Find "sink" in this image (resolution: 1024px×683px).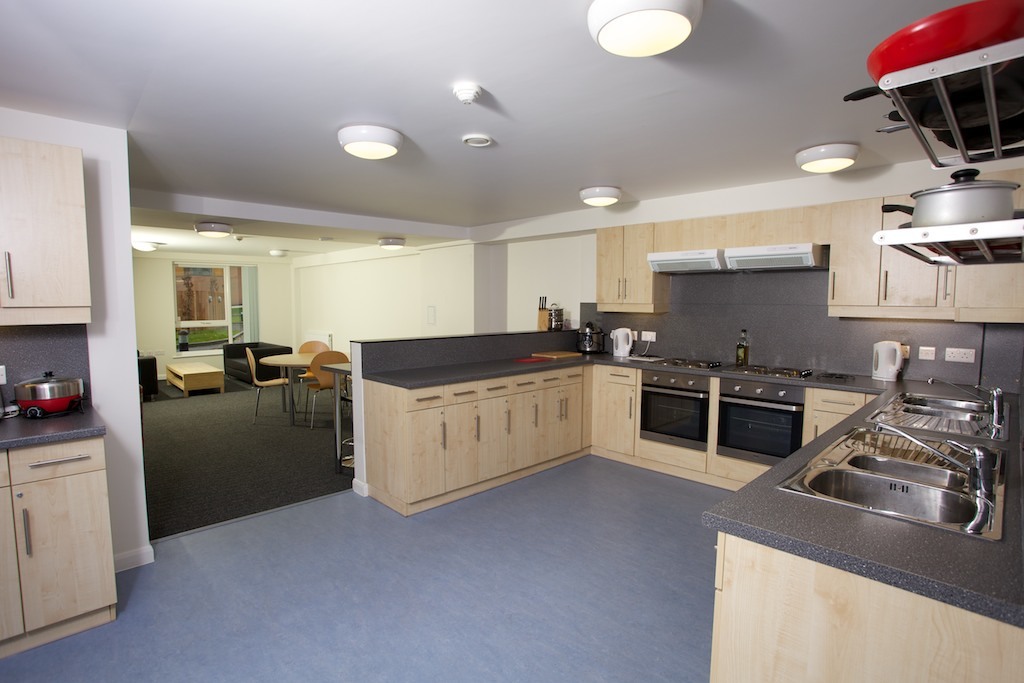
858, 376, 1007, 440.
